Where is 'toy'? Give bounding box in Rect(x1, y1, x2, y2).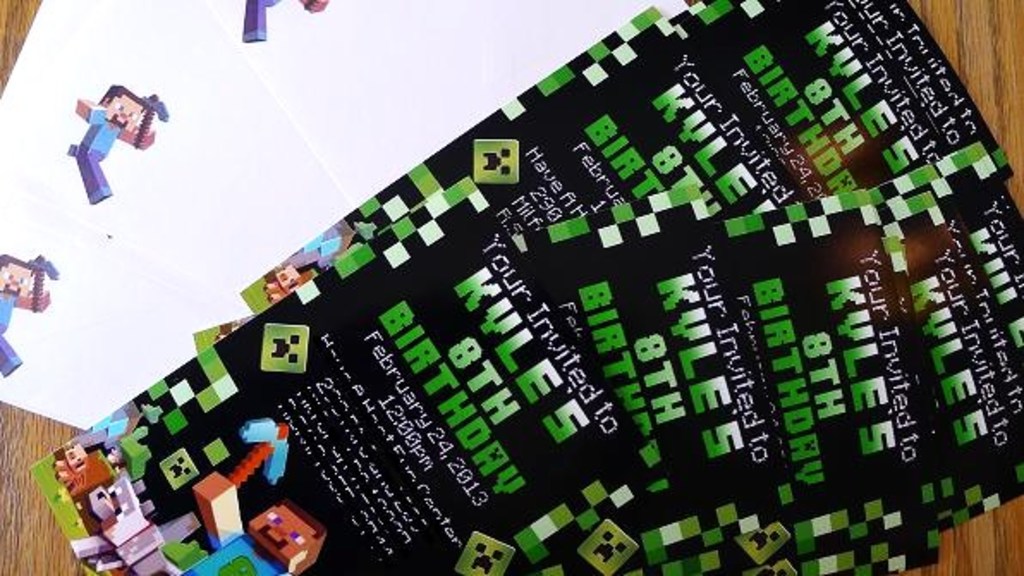
Rect(242, 0, 321, 46).
